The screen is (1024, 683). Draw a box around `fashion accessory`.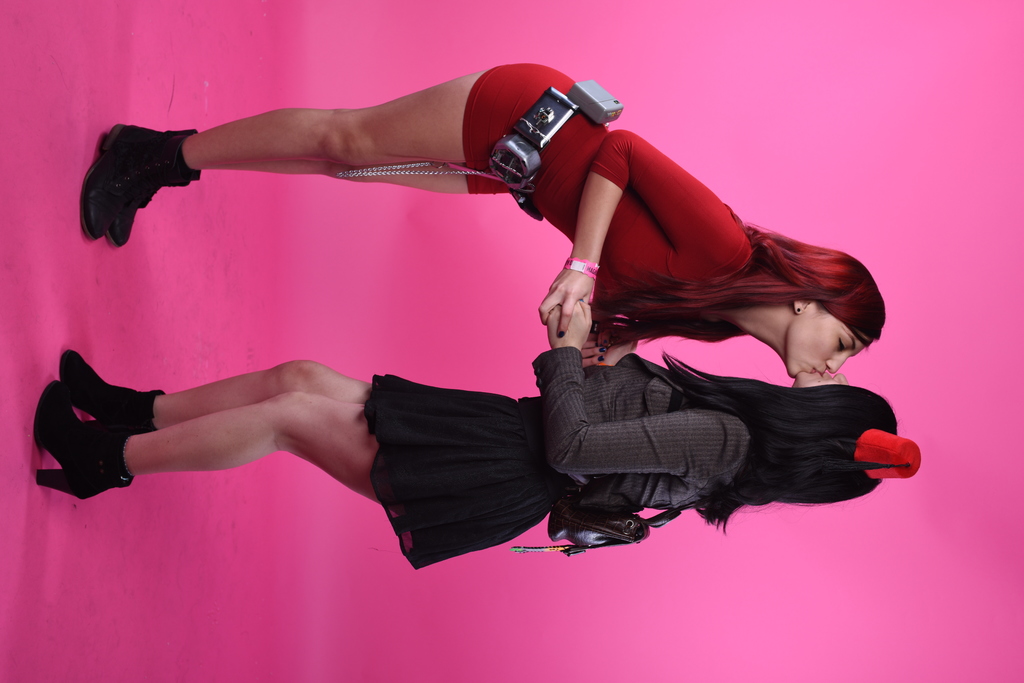
558,253,601,284.
